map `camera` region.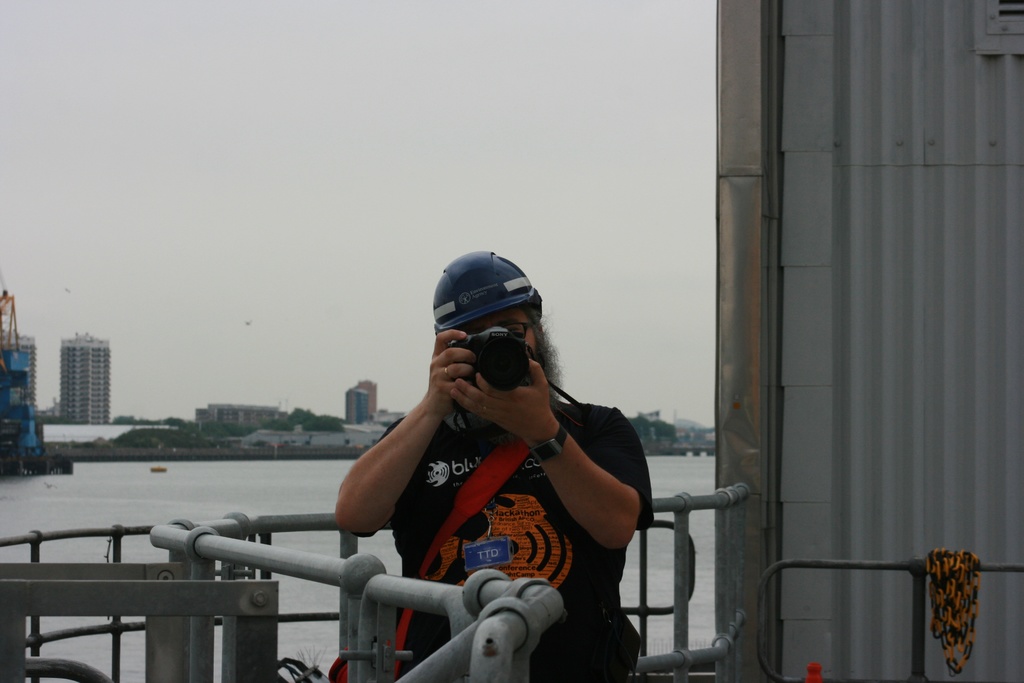
Mapped to crop(448, 324, 534, 407).
